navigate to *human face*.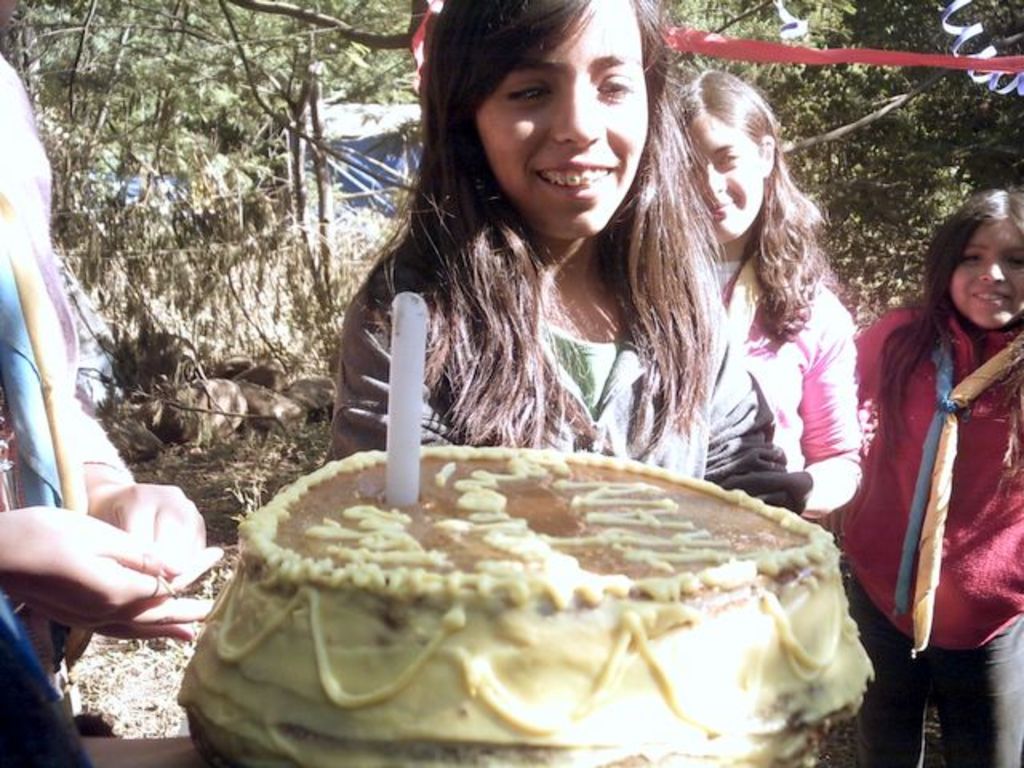
Navigation target: Rect(950, 222, 1022, 333).
